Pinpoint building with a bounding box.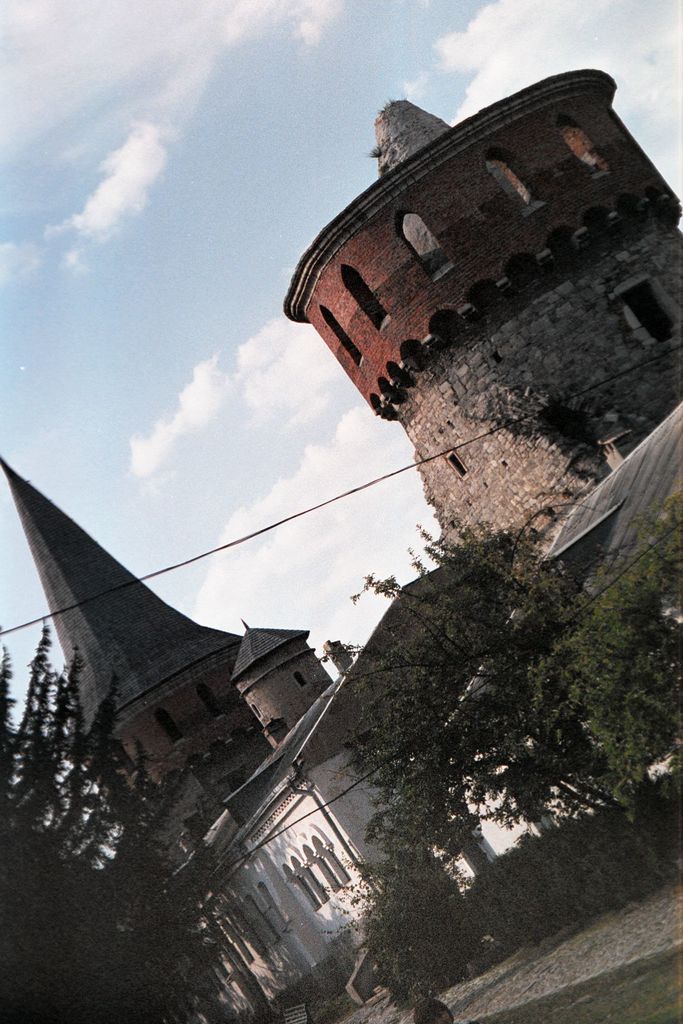
locate(0, 401, 682, 1023).
